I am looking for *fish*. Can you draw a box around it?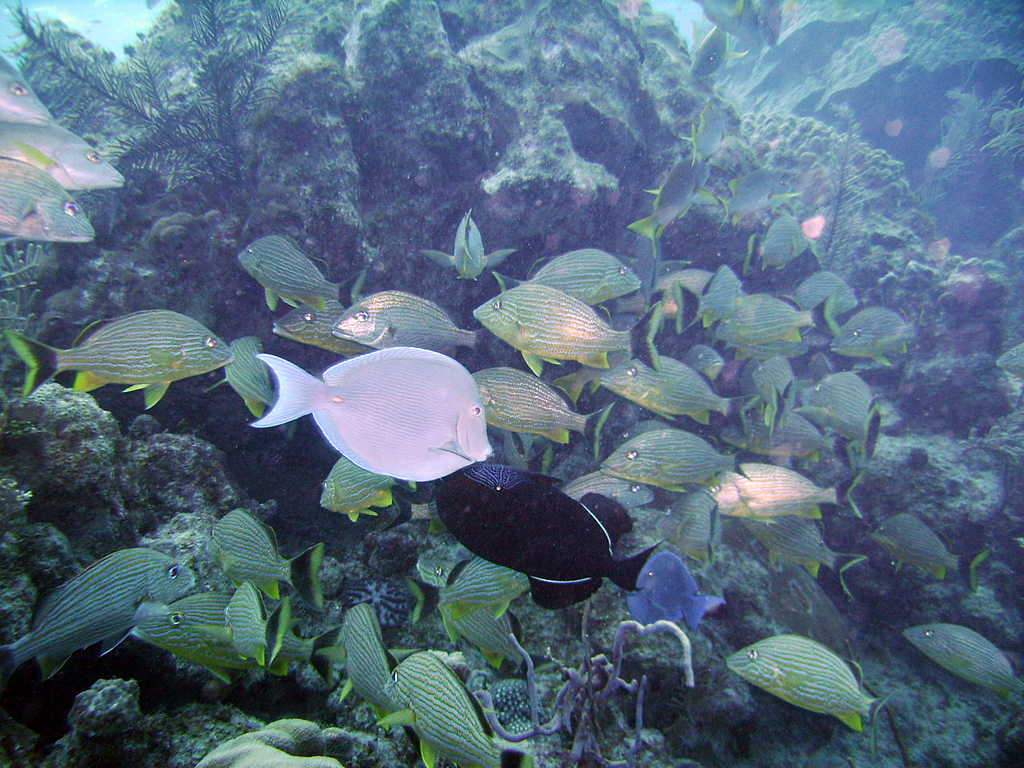
Sure, the bounding box is (0,119,124,194).
